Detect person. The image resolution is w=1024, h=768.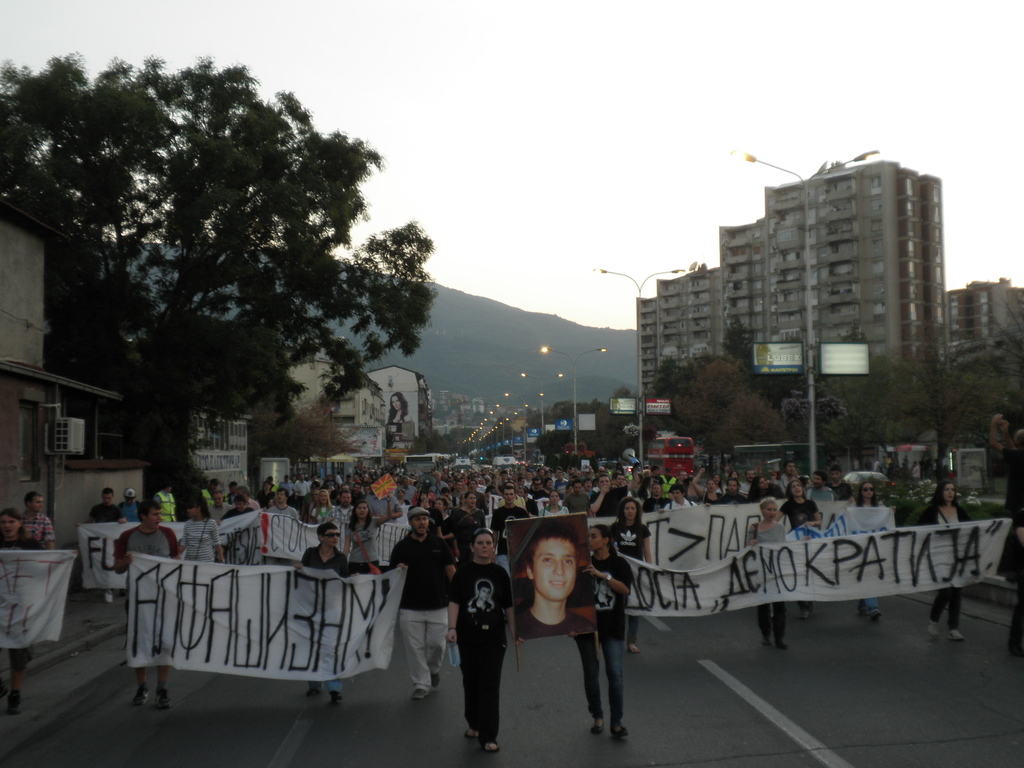
BBox(171, 496, 223, 566).
